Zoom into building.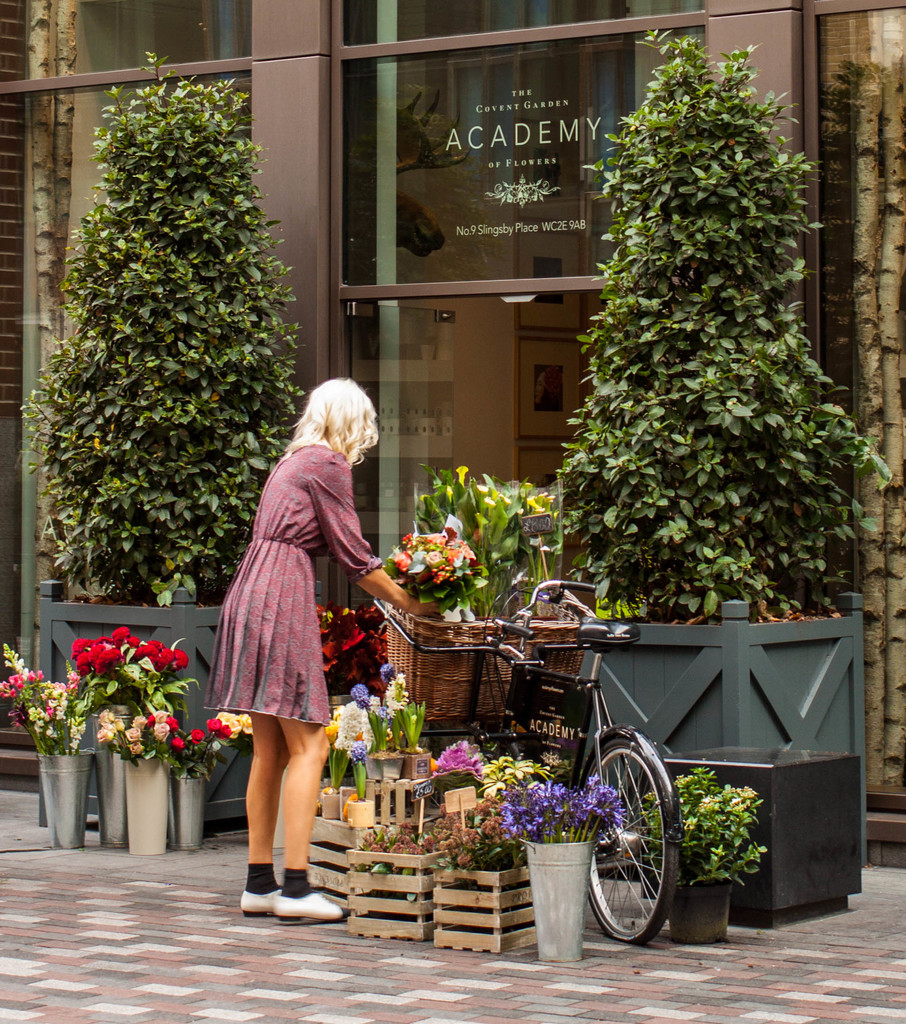
Zoom target: 0,0,905,865.
